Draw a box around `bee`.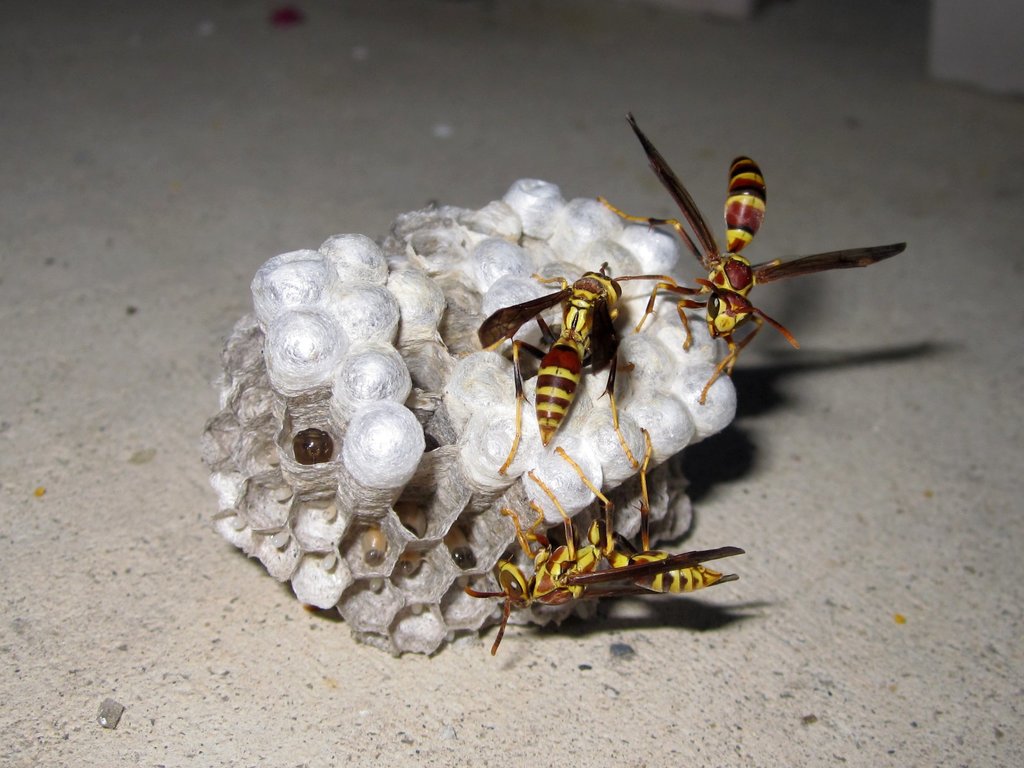
[left=501, top=229, right=660, bottom=479].
